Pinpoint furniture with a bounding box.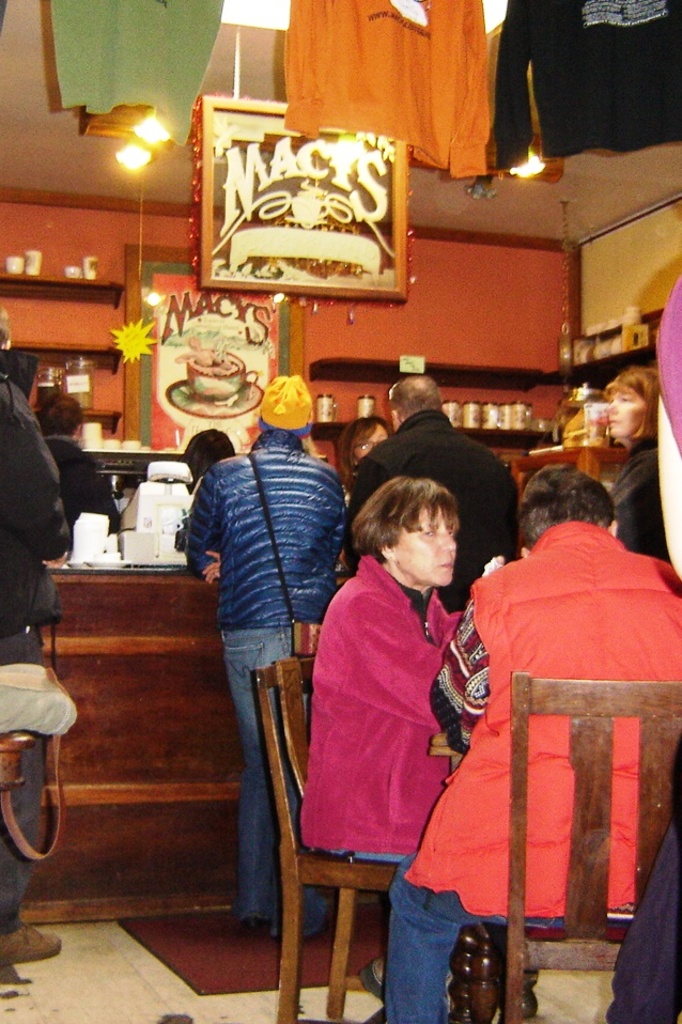
rect(17, 568, 253, 921).
